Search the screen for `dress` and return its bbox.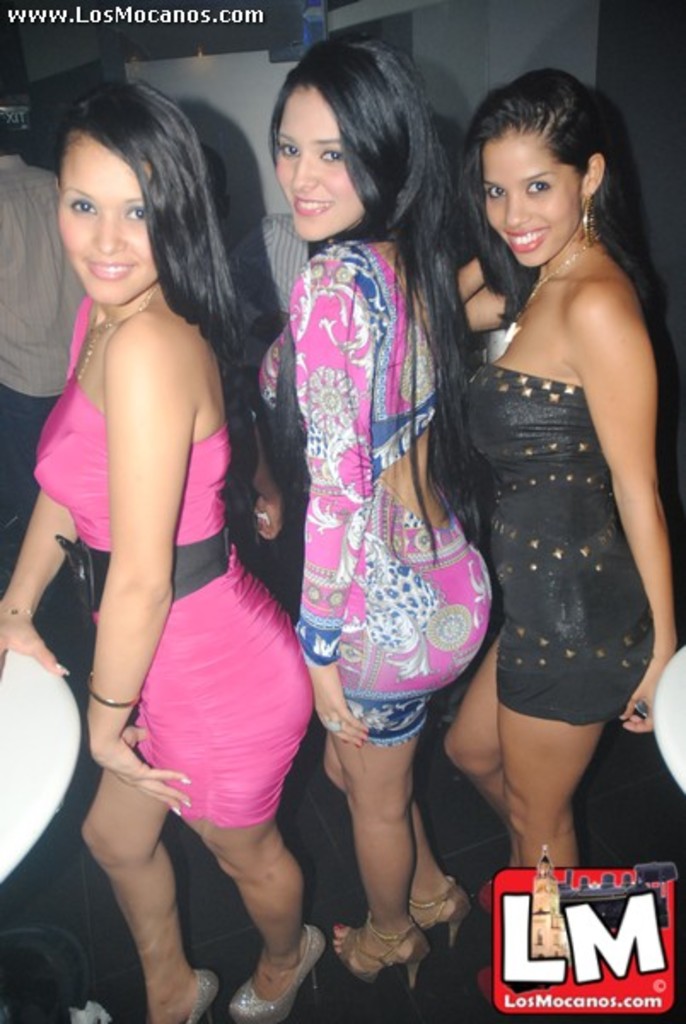
Found: BBox(48, 271, 299, 835).
